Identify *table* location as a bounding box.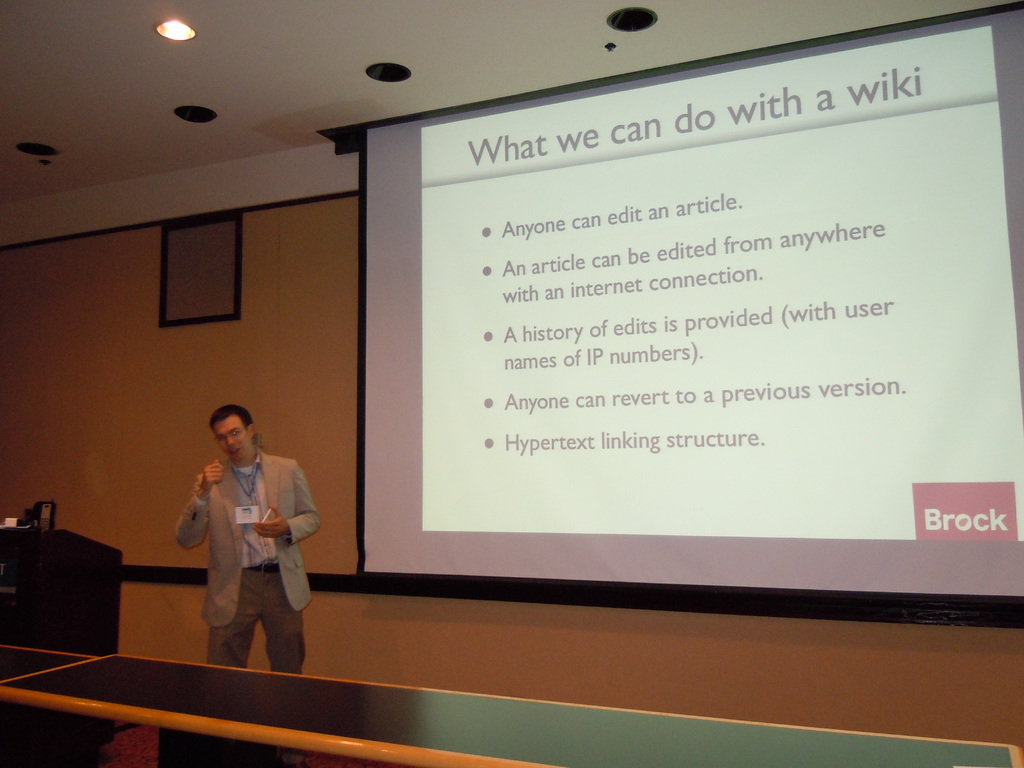
region(0, 650, 1023, 767).
